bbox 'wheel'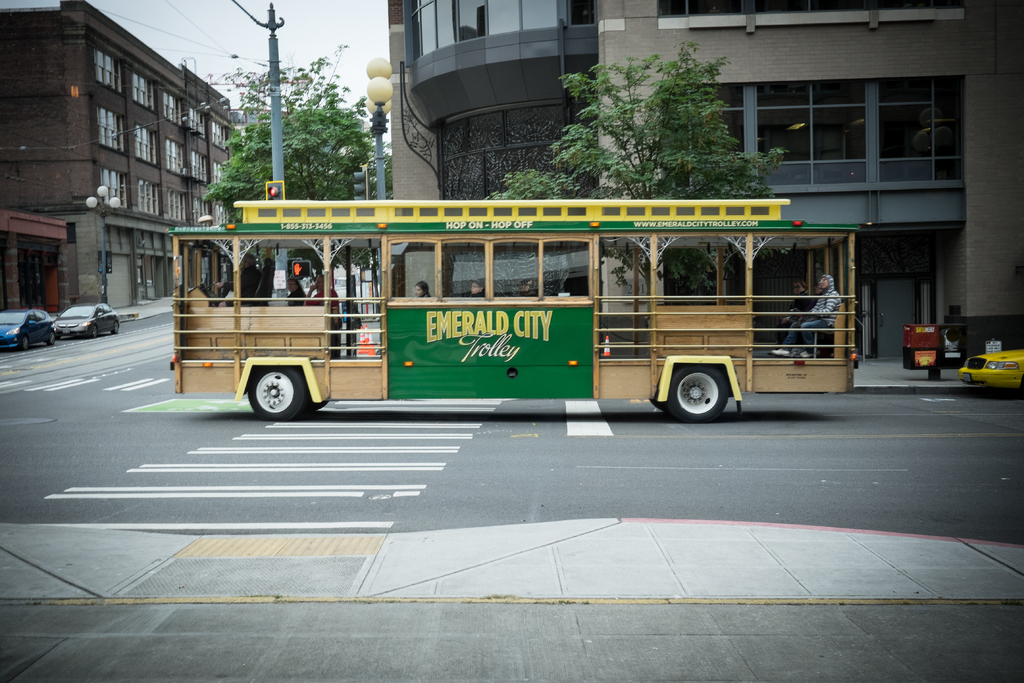
x1=668, y1=365, x2=730, y2=424
